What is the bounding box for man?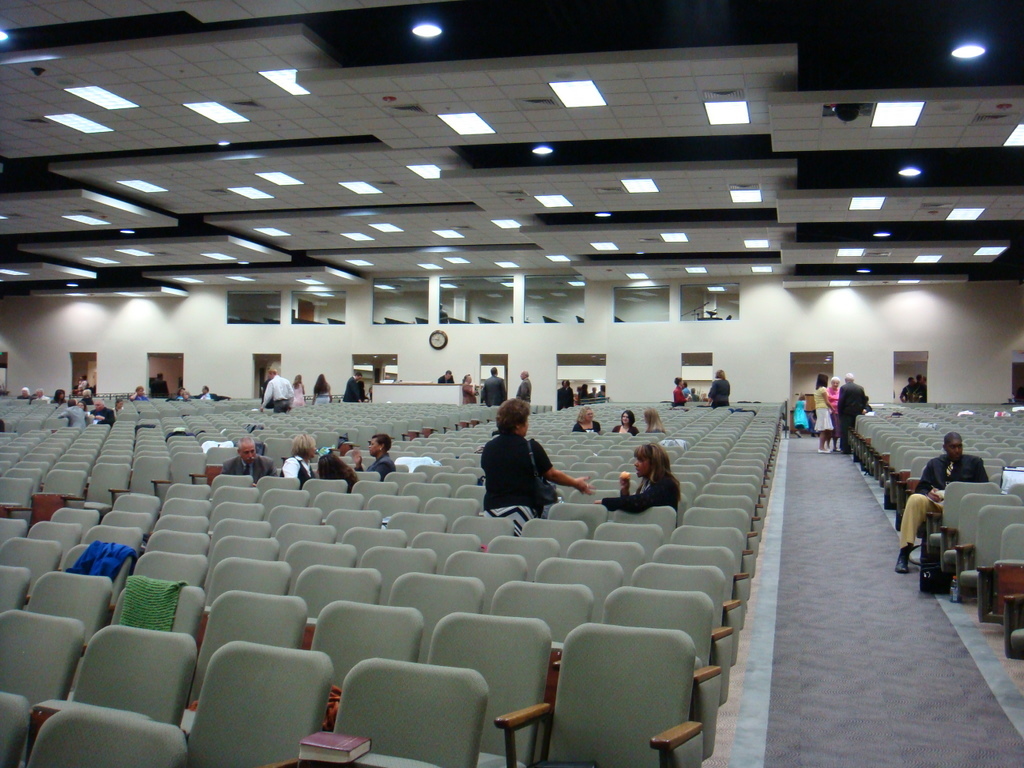
[x1=342, y1=369, x2=367, y2=404].
